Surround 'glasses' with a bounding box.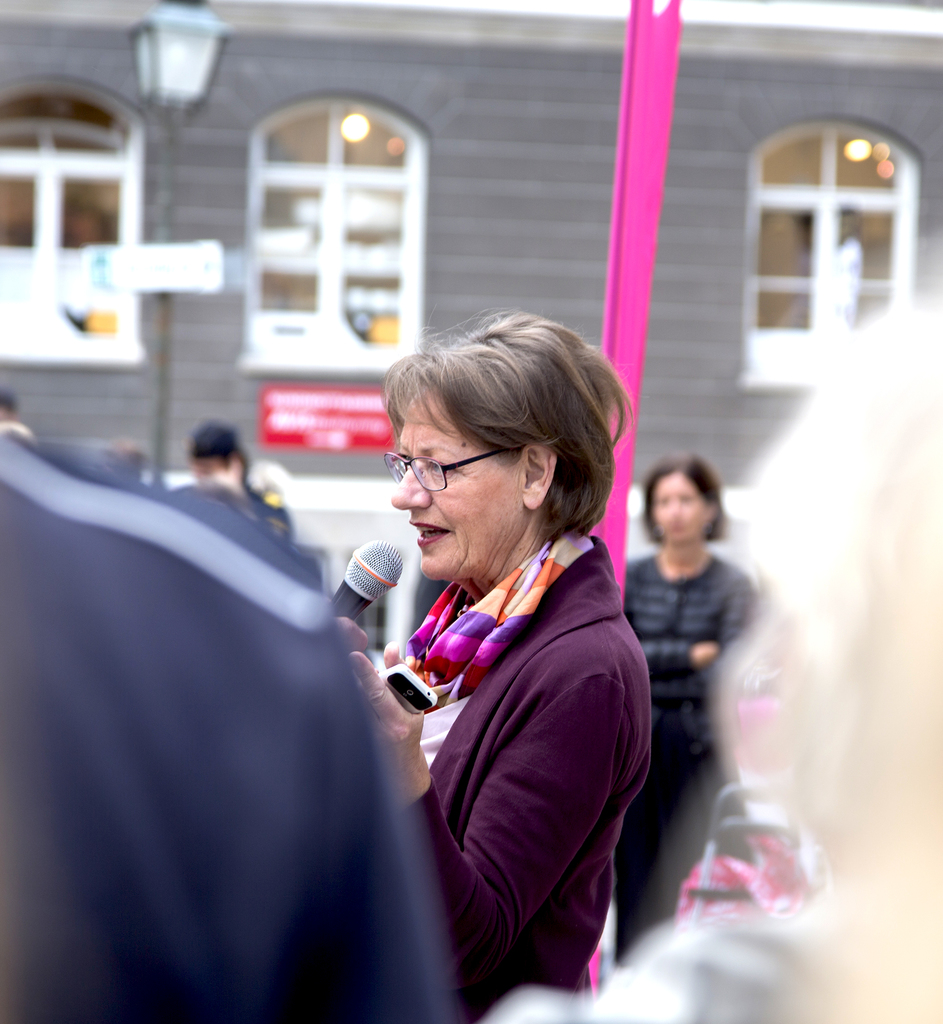
{"x1": 376, "y1": 438, "x2": 559, "y2": 497}.
